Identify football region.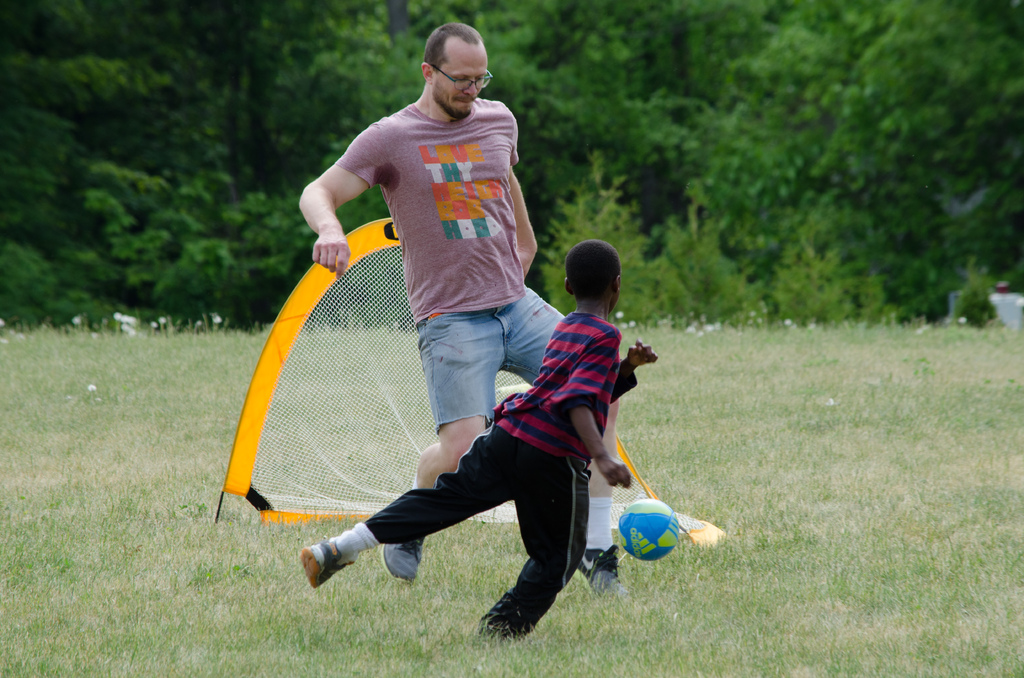
Region: {"x1": 622, "y1": 497, "x2": 678, "y2": 562}.
